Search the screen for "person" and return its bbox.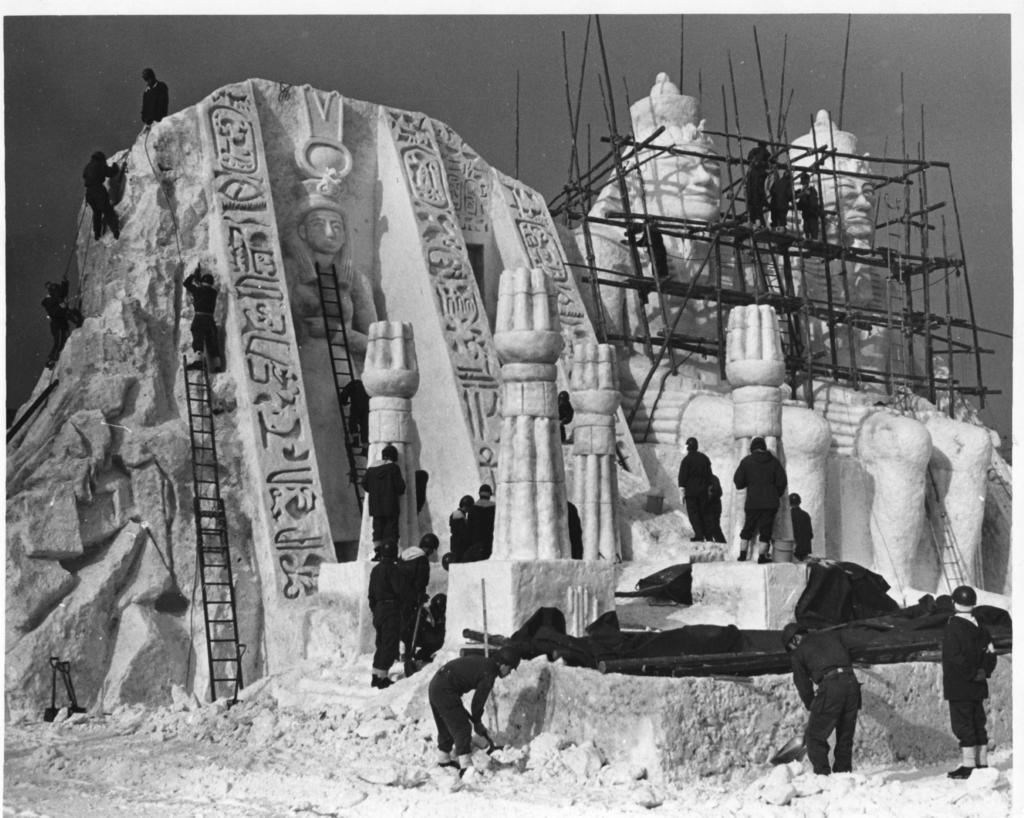
Found: [left=447, top=495, right=477, bottom=563].
